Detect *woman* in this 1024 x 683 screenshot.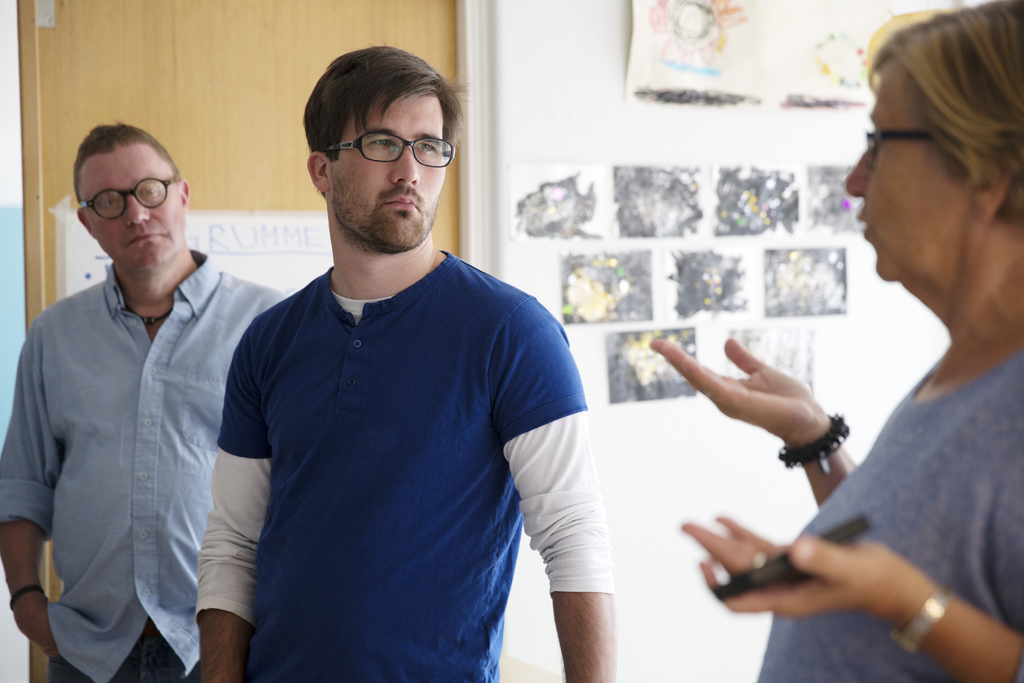
Detection: select_region(648, 0, 1023, 682).
